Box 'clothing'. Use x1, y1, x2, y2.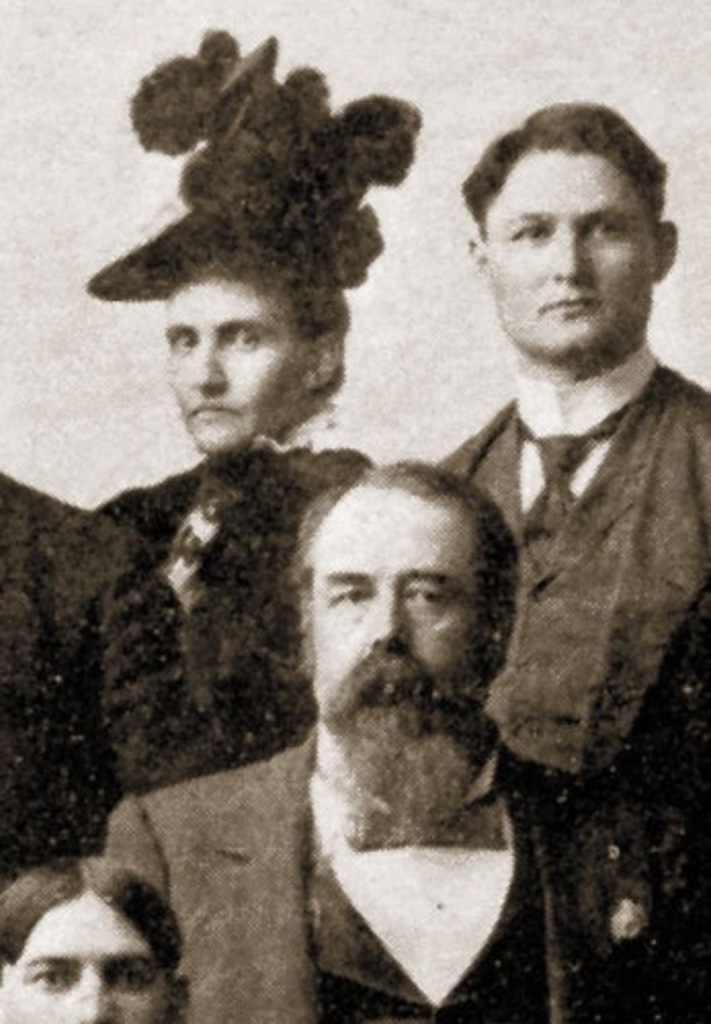
0, 477, 104, 881.
